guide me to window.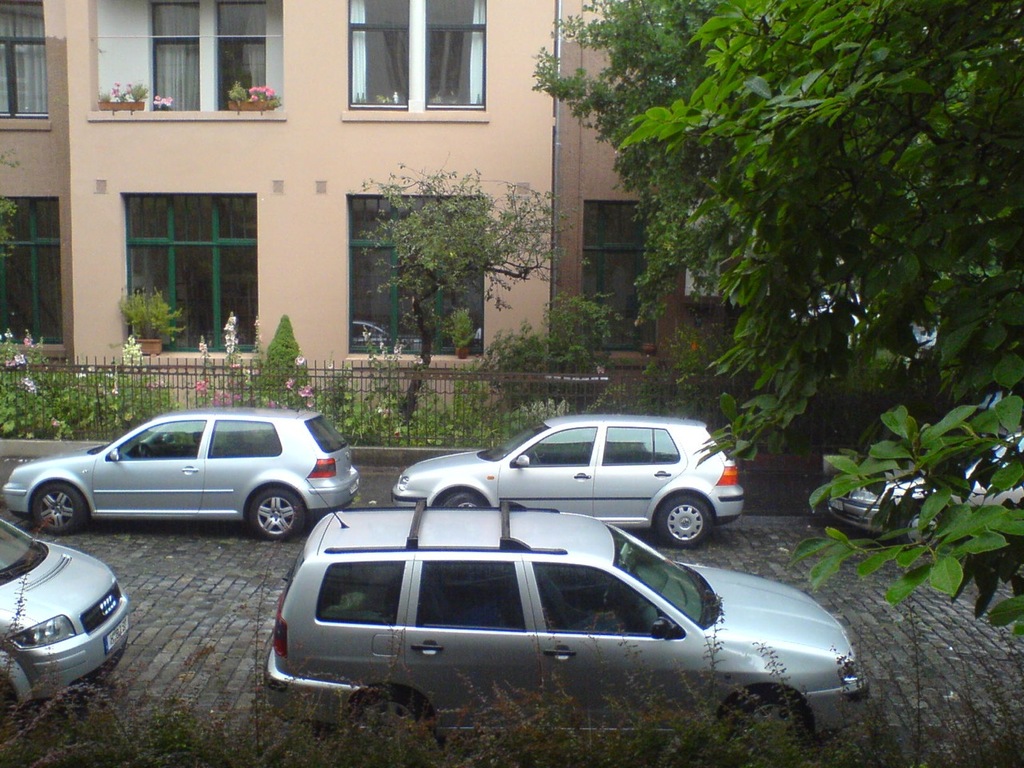
Guidance: crop(0, 197, 62, 351).
